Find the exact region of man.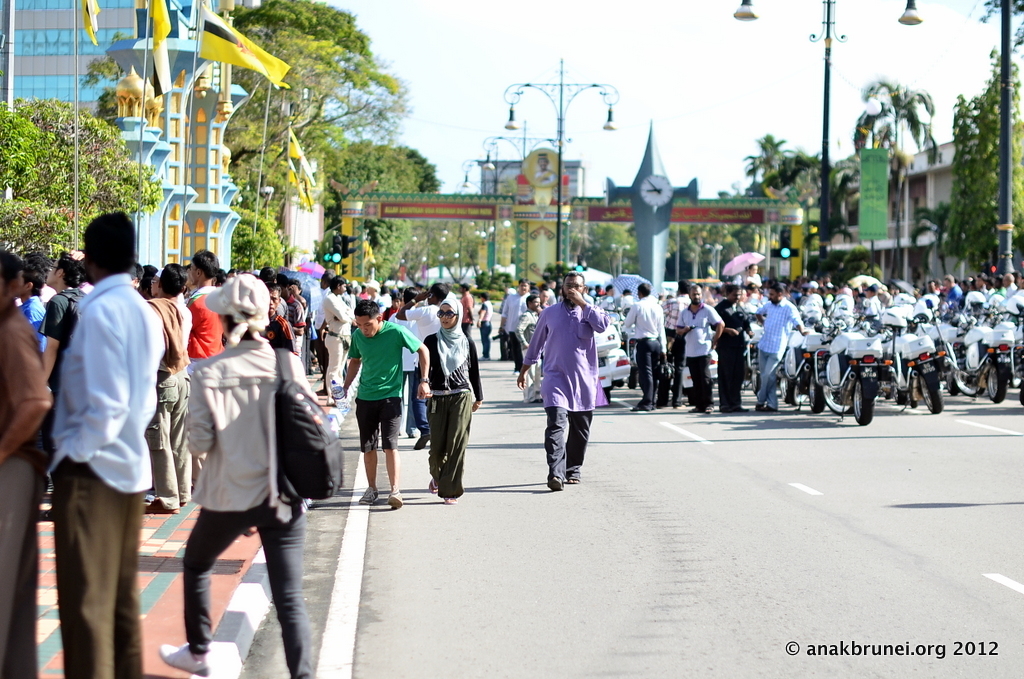
Exact region: bbox=[517, 290, 543, 409].
